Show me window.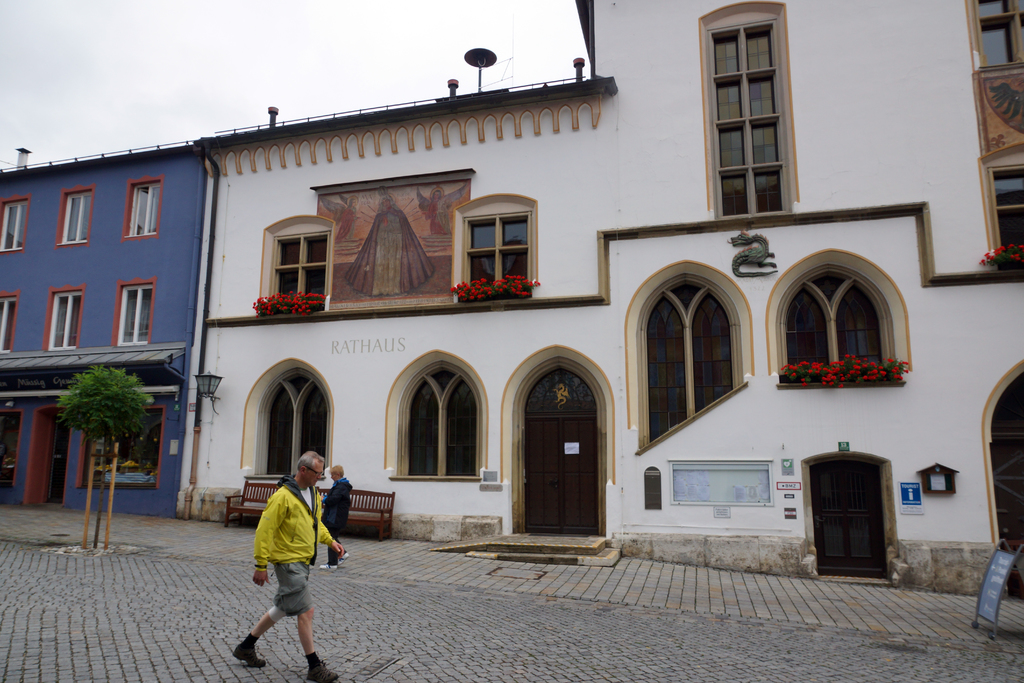
window is here: [115, 278, 154, 346].
